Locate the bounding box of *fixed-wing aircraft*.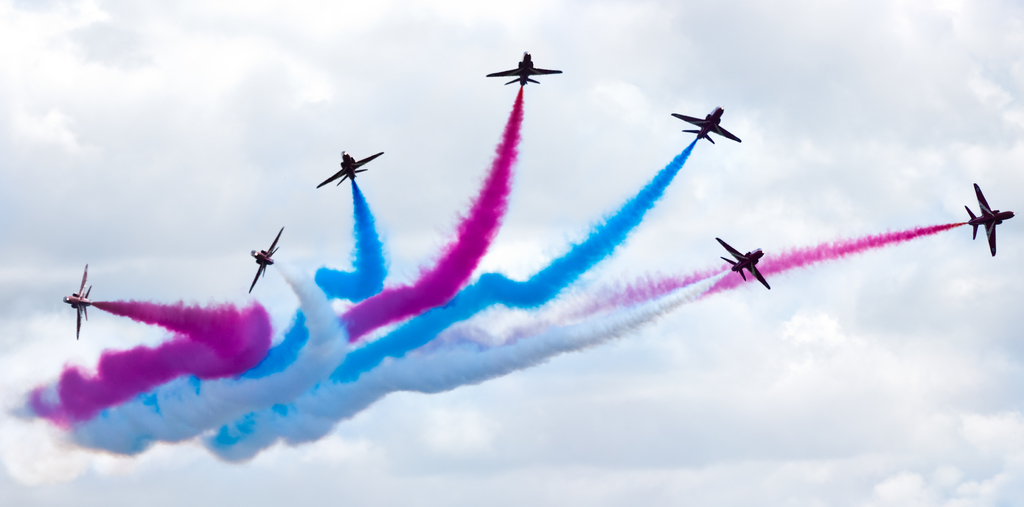
Bounding box: locate(710, 234, 772, 287).
